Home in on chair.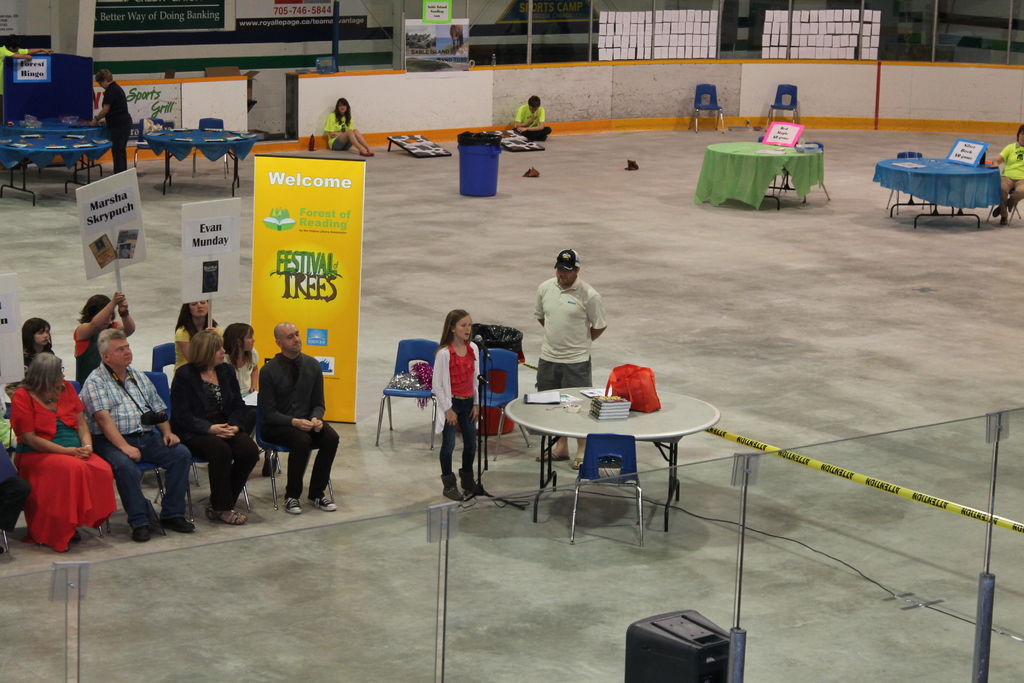
Homed in at {"left": 886, "top": 152, "right": 927, "bottom": 208}.
